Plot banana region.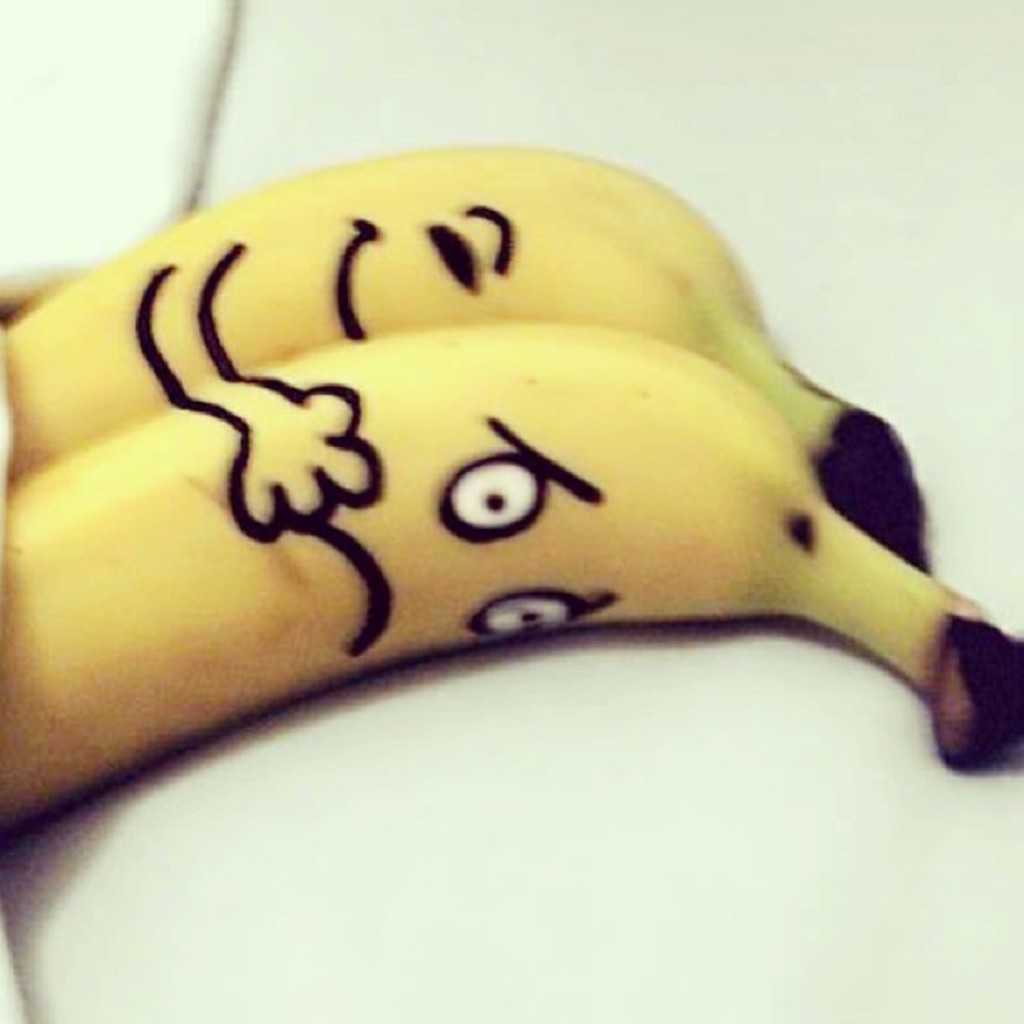
Plotted at [0, 330, 1022, 863].
